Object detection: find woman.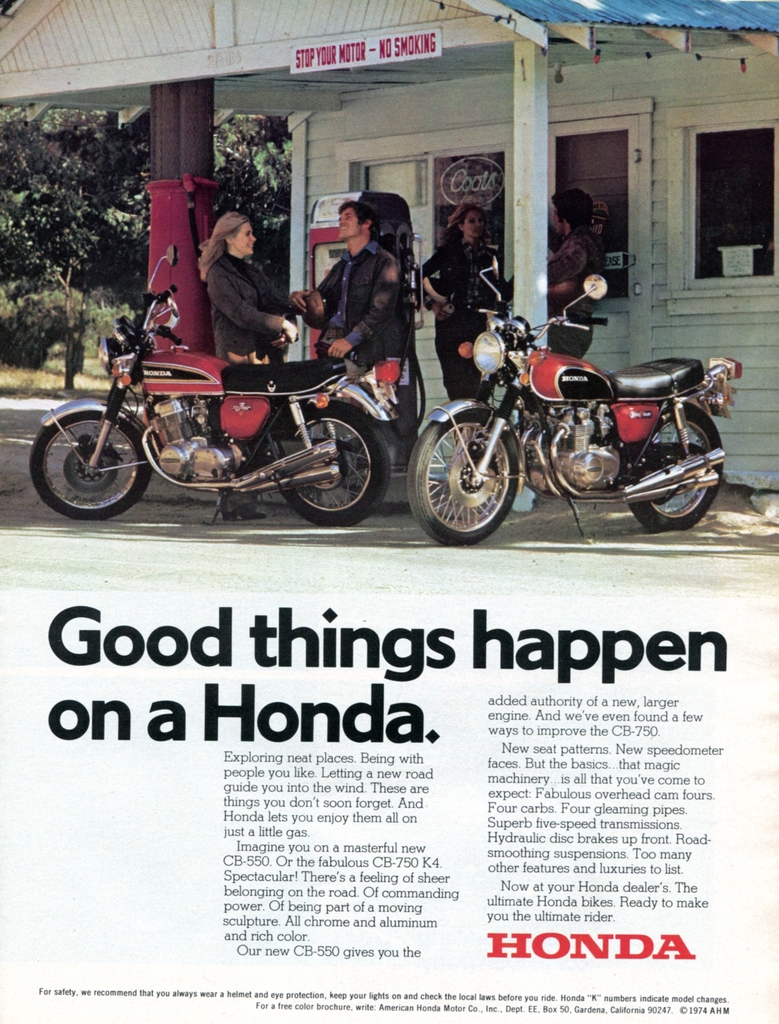
box(195, 214, 289, 368).
